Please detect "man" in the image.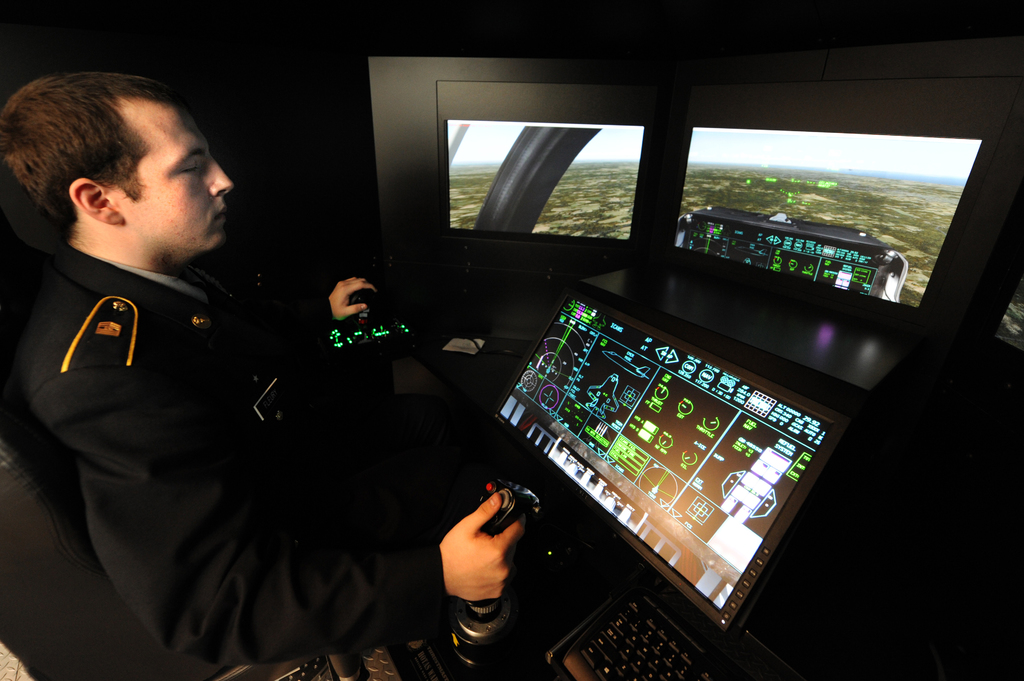
select_region(0, 72, 524, 669).
